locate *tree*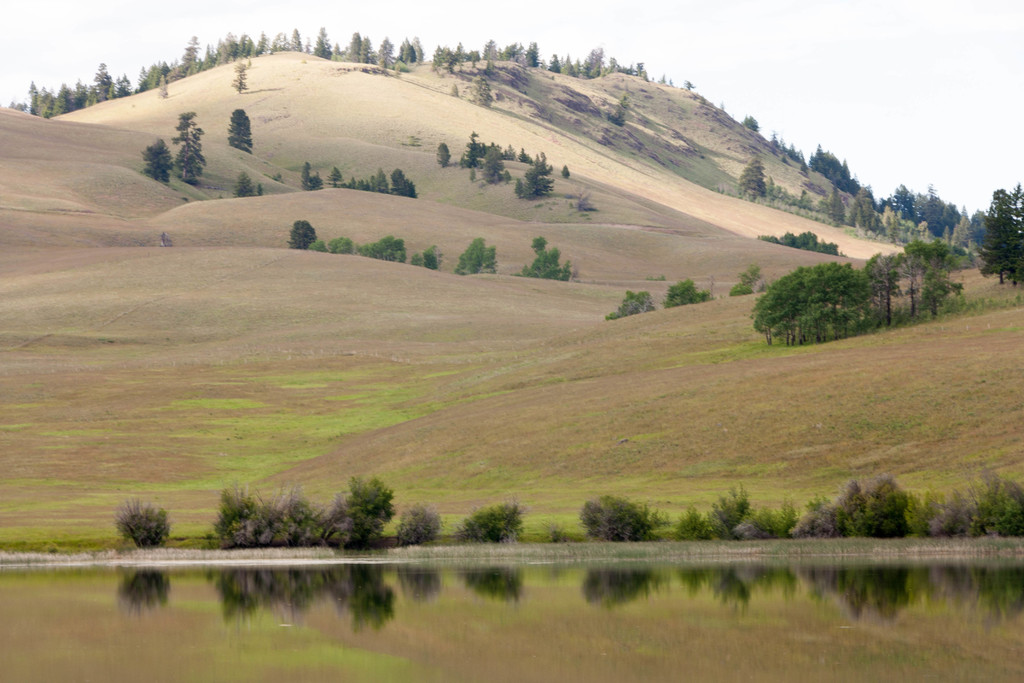
725, 257, 766, 298
